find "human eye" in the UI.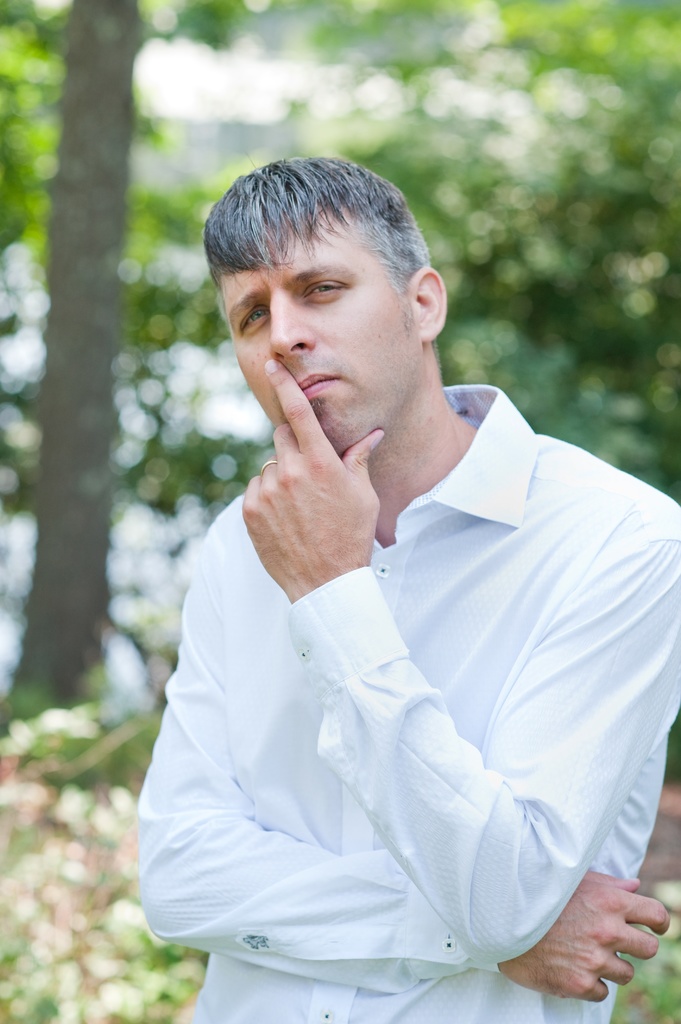
UI element at 302:273:349:307.
